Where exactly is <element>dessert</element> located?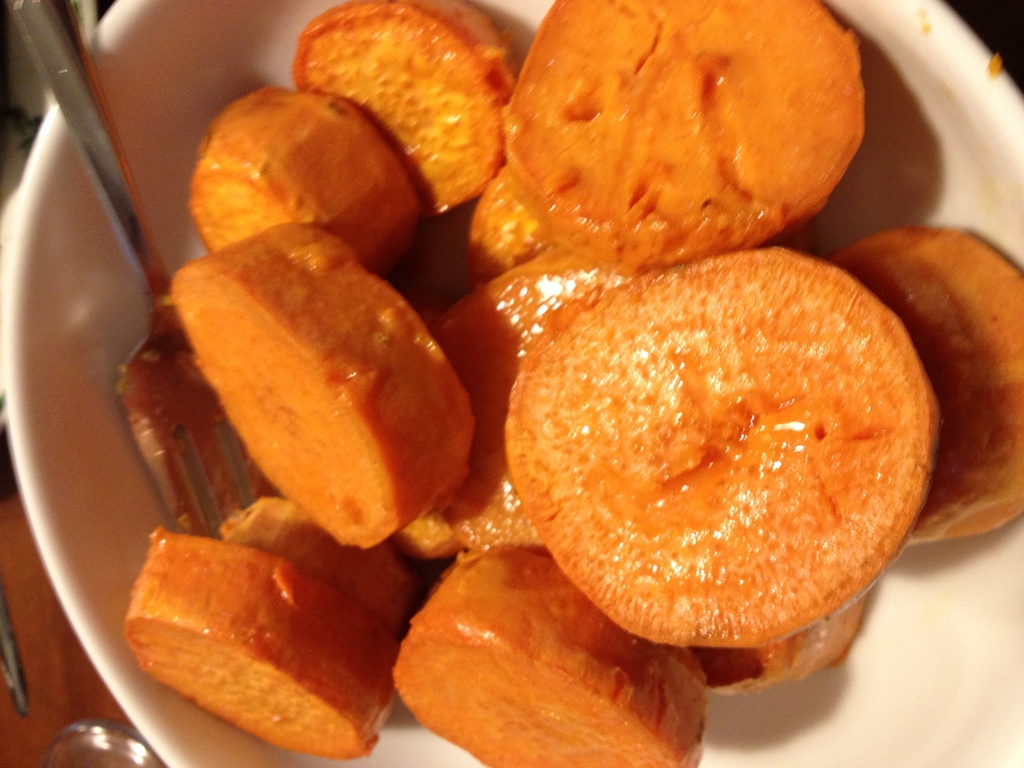
Its bounding box is crop(193, 88, 427, 276).
